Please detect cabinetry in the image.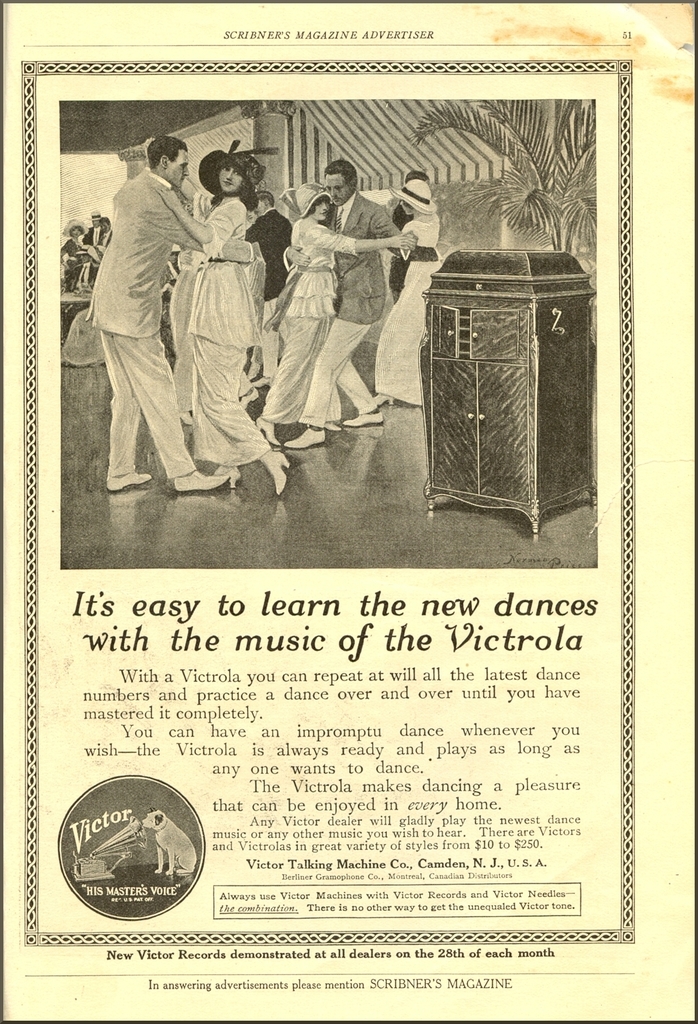
<bbox>421, 246, 594, 540</bbox>.
